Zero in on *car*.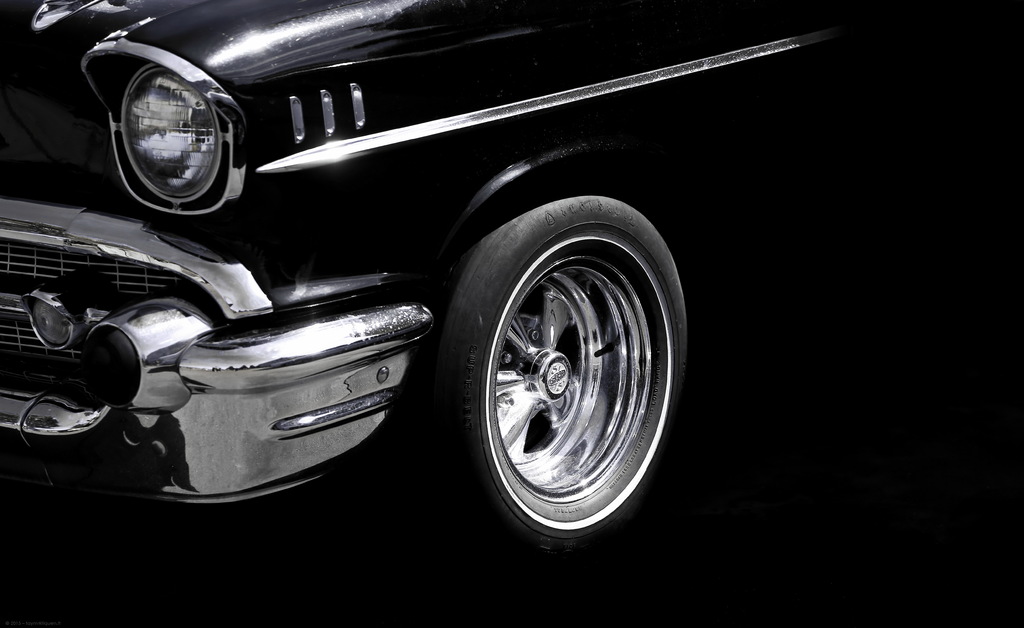
Zeroed in: l=17, t=0, r=774, b=563.
